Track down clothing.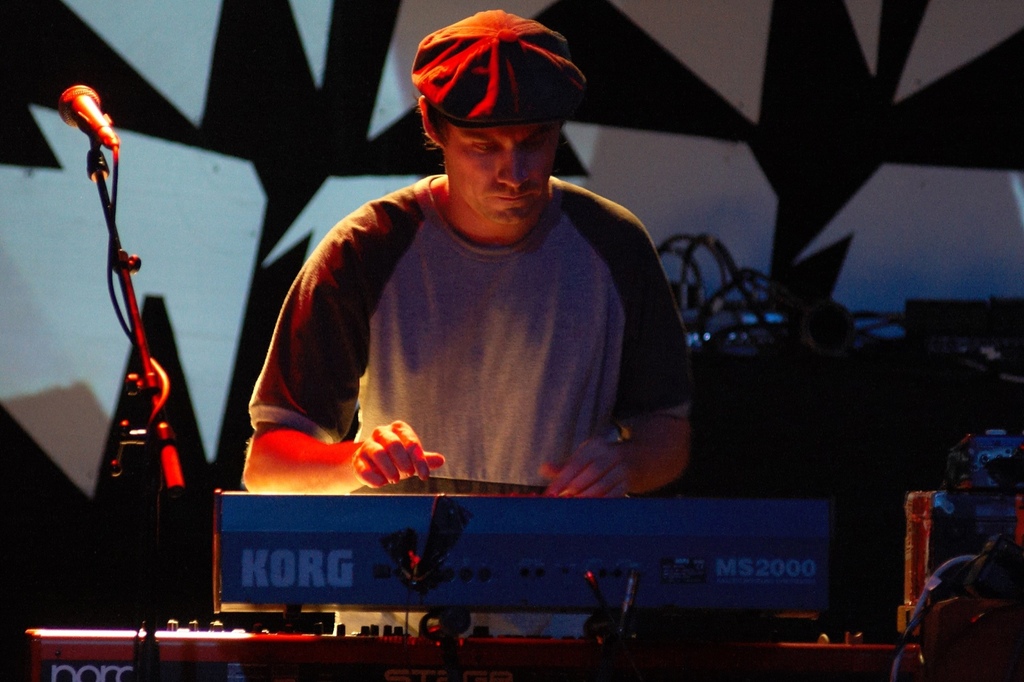
Tracked to {"left": 255, "top": 142, "right": 678, "bottom": 516}.
